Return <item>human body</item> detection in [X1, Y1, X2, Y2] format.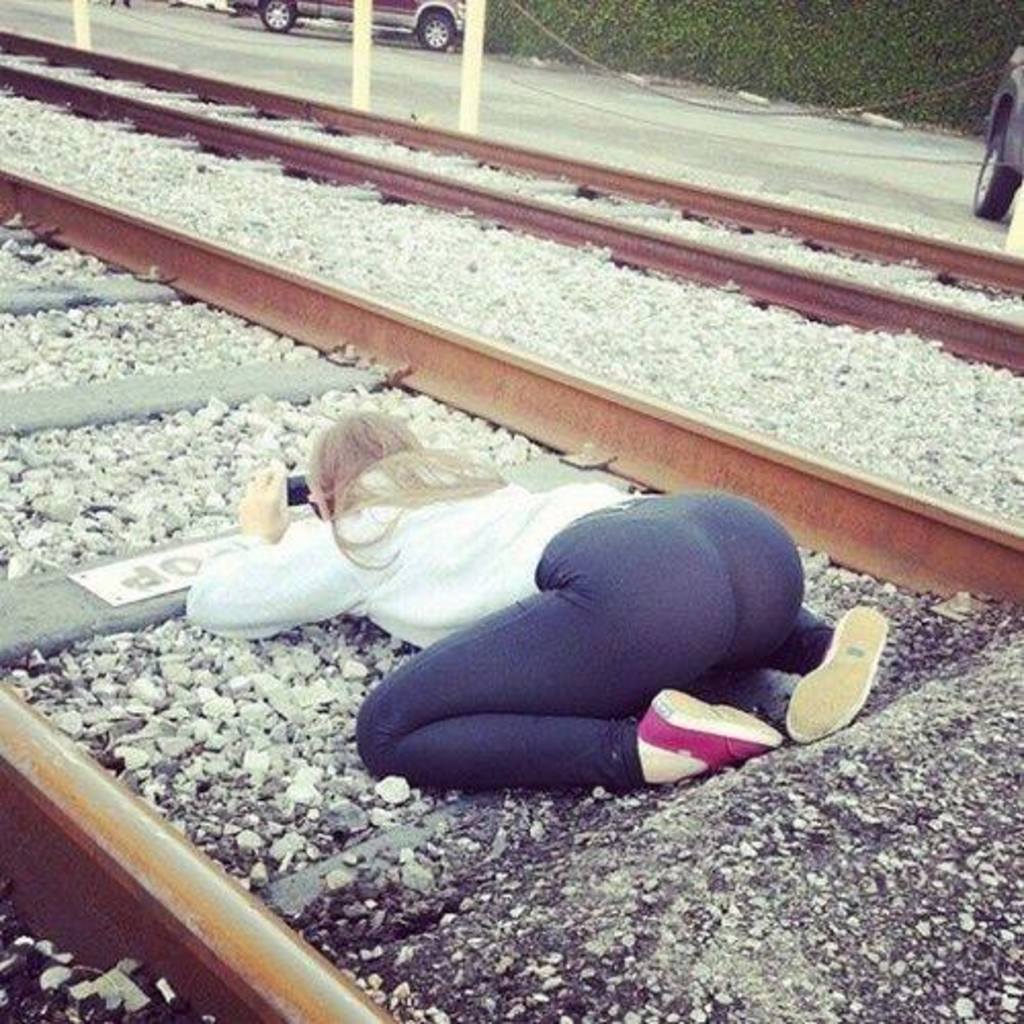
[162, 326, 936, 825].
